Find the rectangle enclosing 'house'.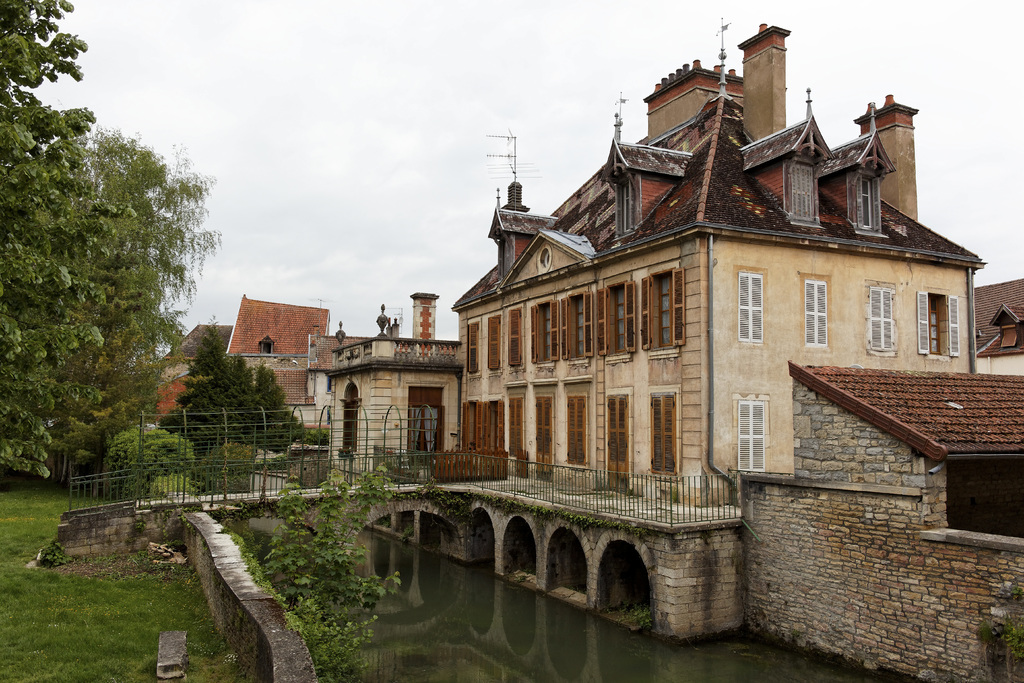
396/106/966/564.
